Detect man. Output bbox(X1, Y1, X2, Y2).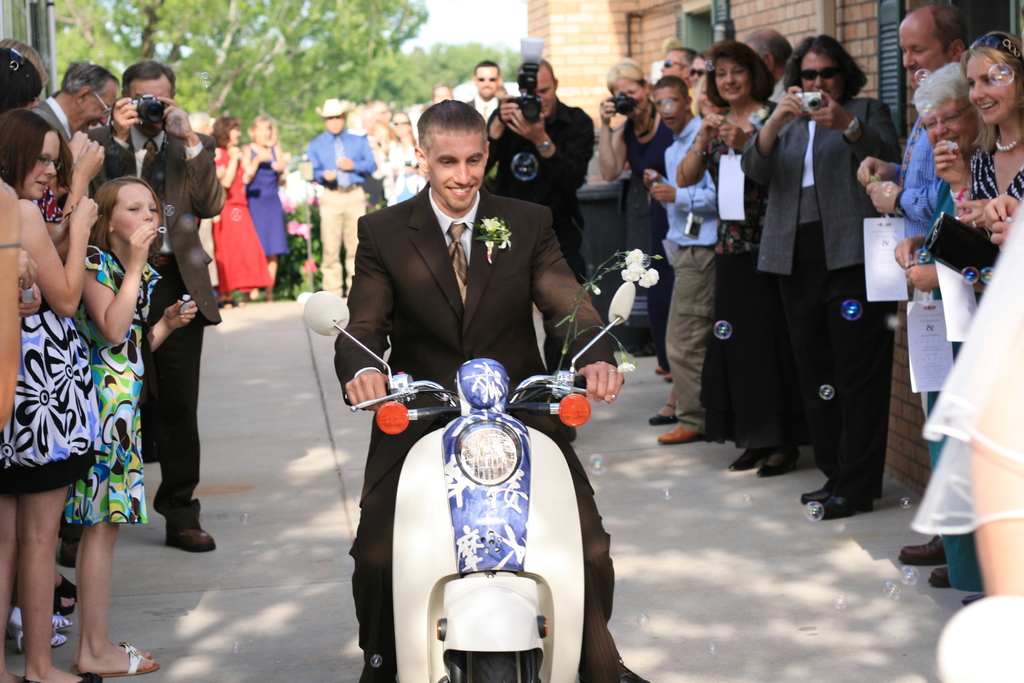
bbox(742, 28, 792, 106).
